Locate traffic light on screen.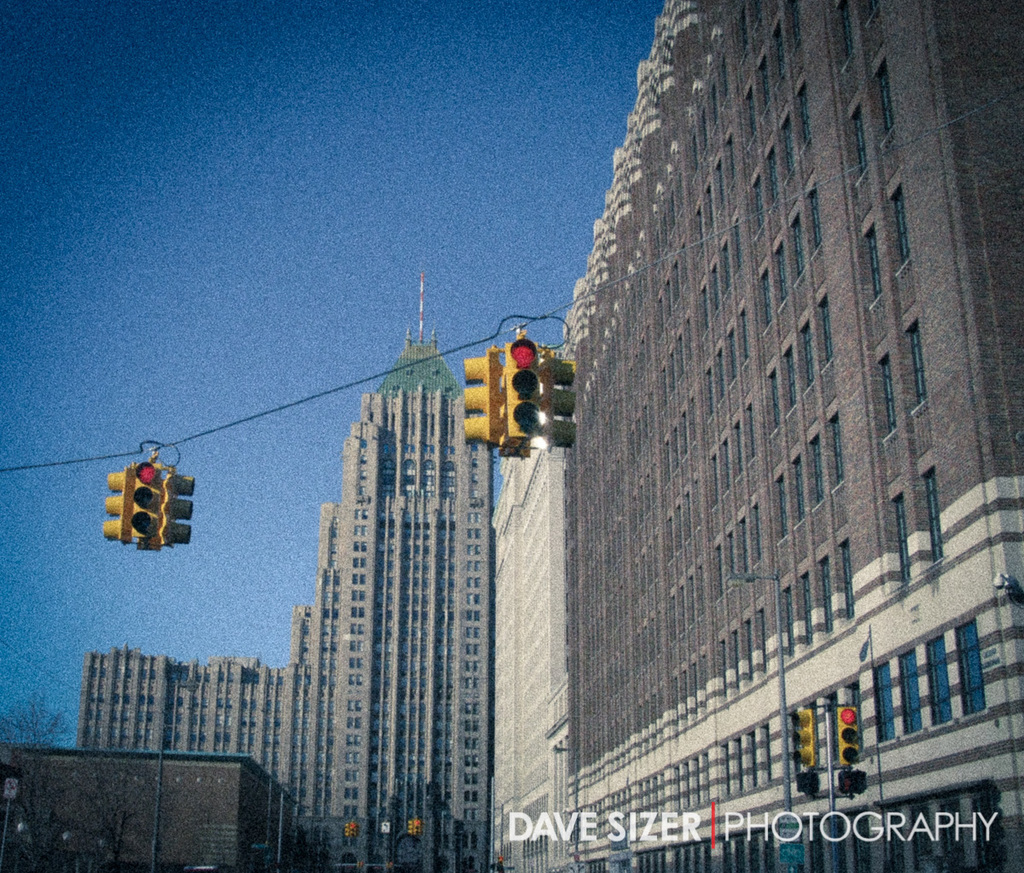
On screen at rect(796, 775, 817, 796).
